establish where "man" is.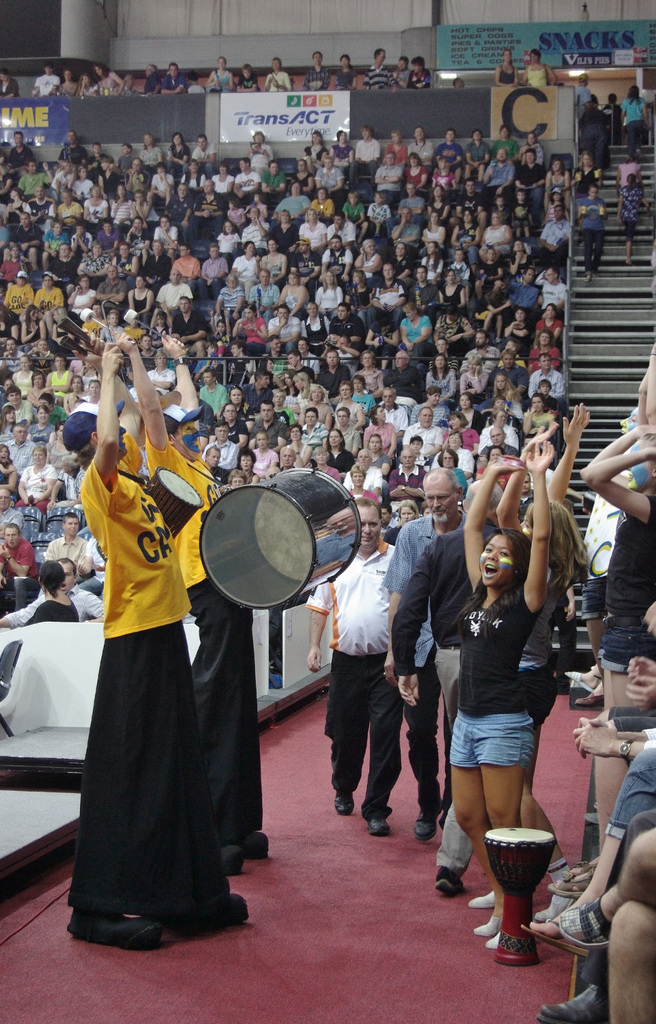
Established at 507,271,537,317.
